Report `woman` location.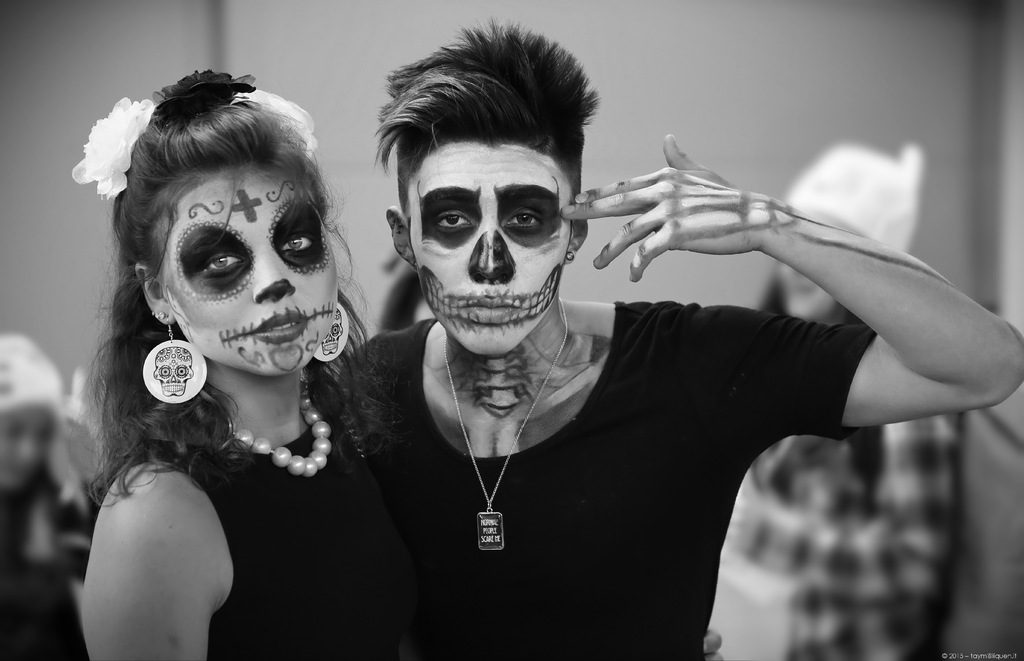
Report: x1=47, y1=49, x2=408, y2=656.
